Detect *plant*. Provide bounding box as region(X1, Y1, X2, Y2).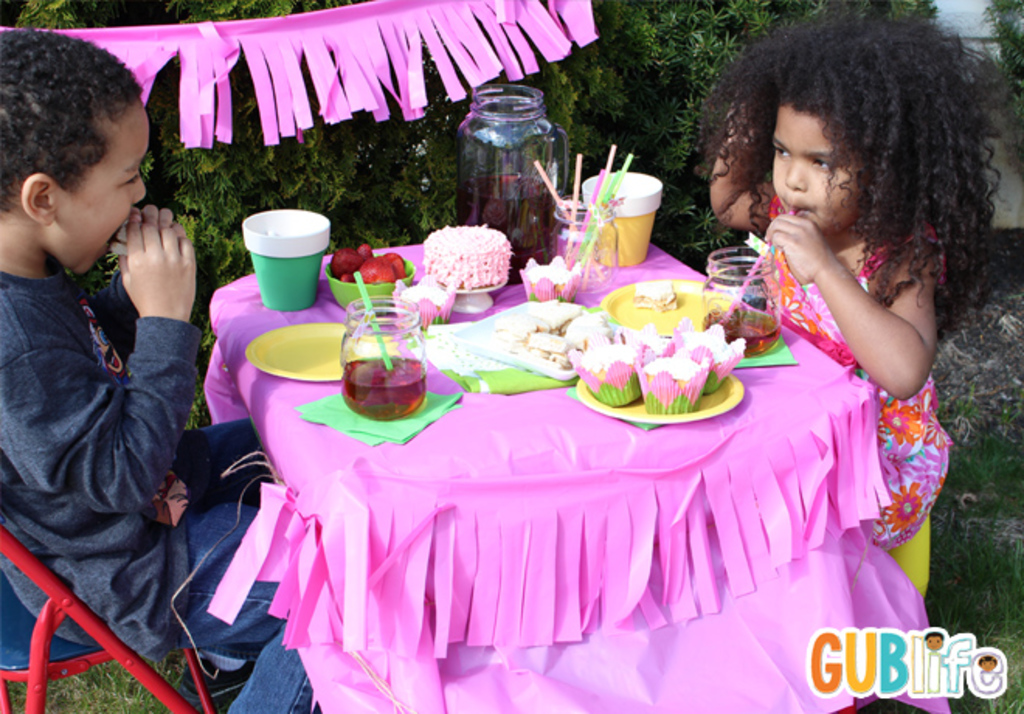
region(42, 660, 195, 712).
